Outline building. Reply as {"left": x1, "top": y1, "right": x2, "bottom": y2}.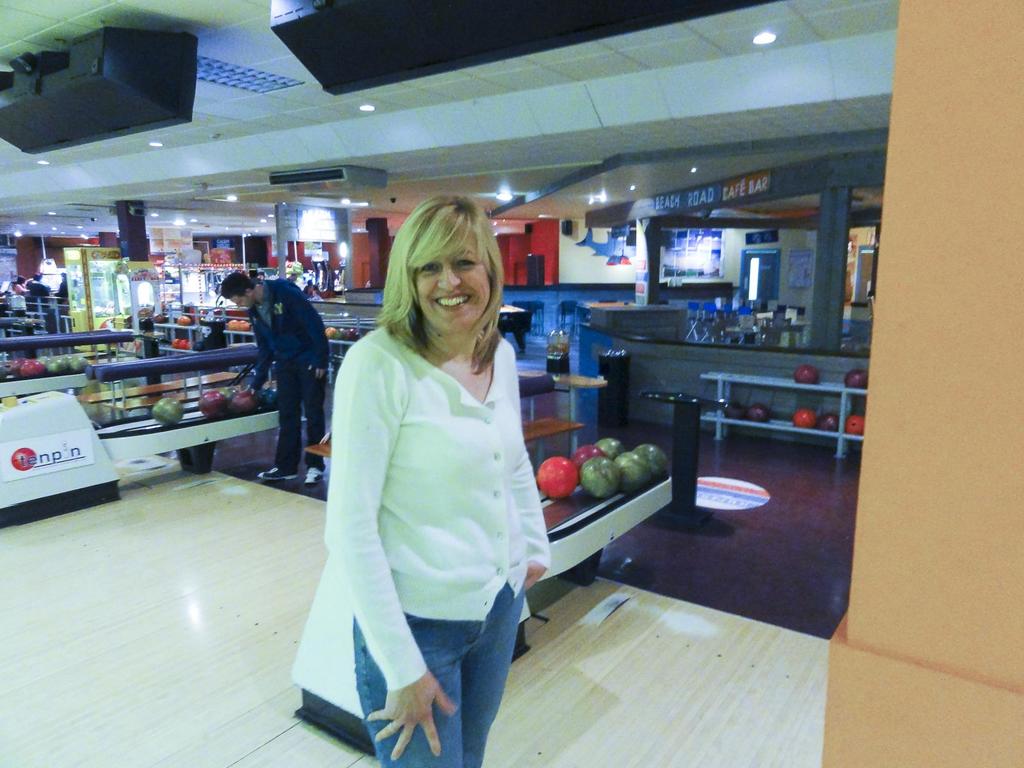
{"left": 0, "top": 0, "right": 1023, "bottom": 767}.
